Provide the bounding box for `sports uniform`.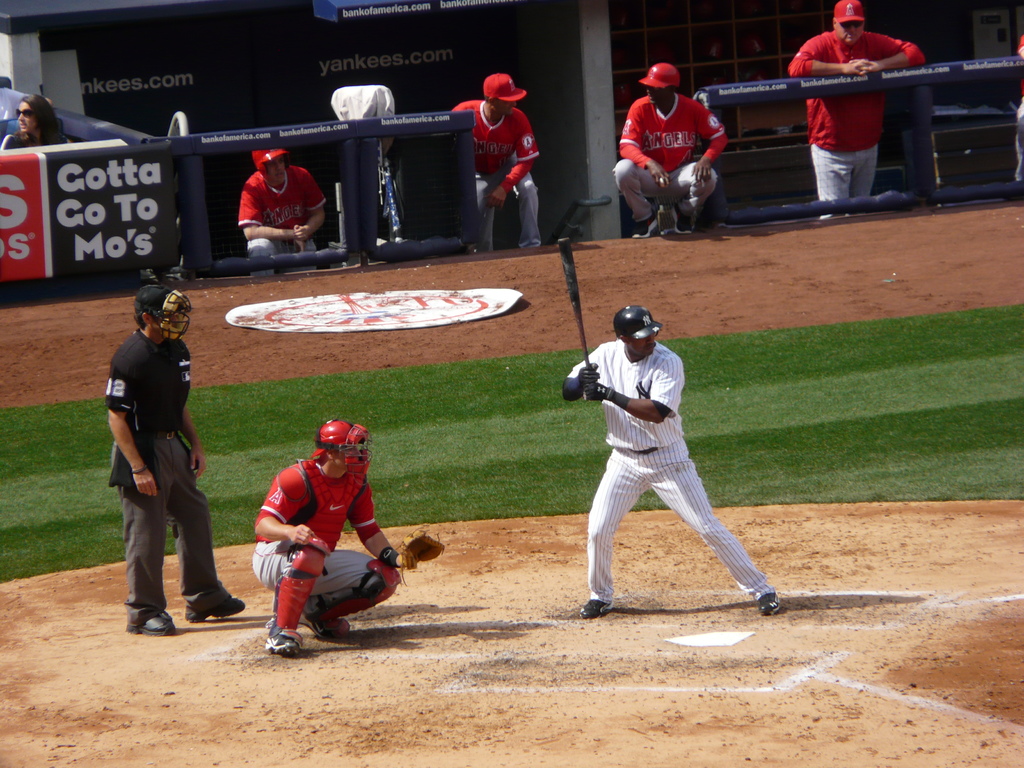
<bbox>453, 89, 538, 229</bbox>.
